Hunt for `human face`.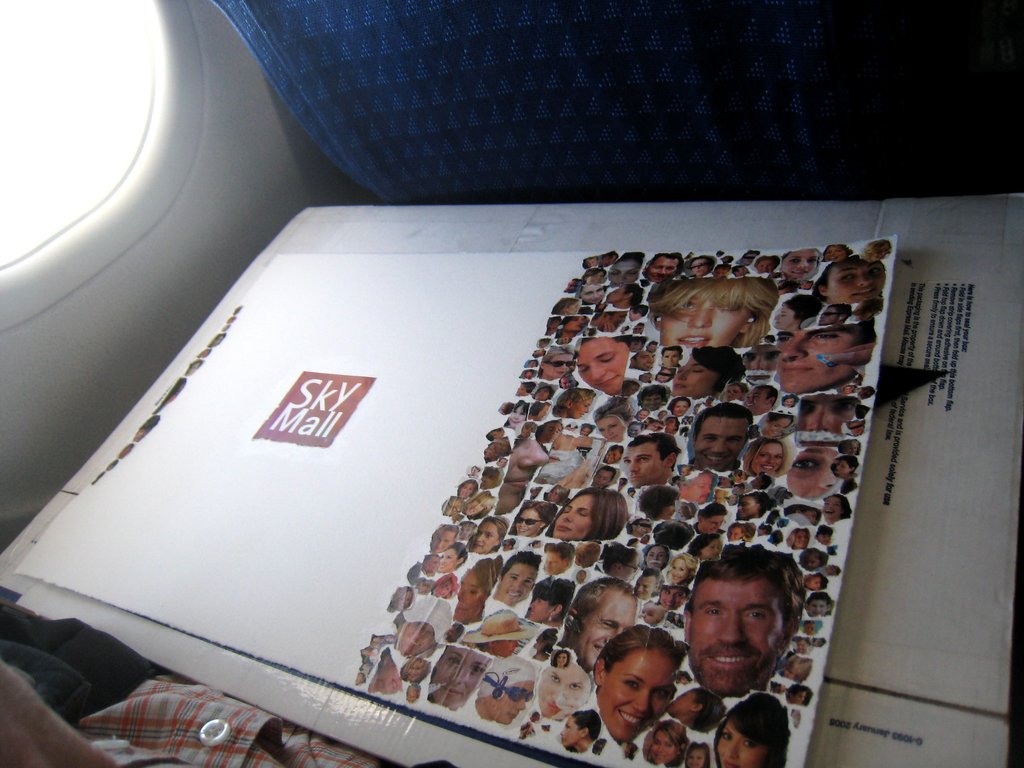
Hunted down at box=[797, 639, 805, 650].
